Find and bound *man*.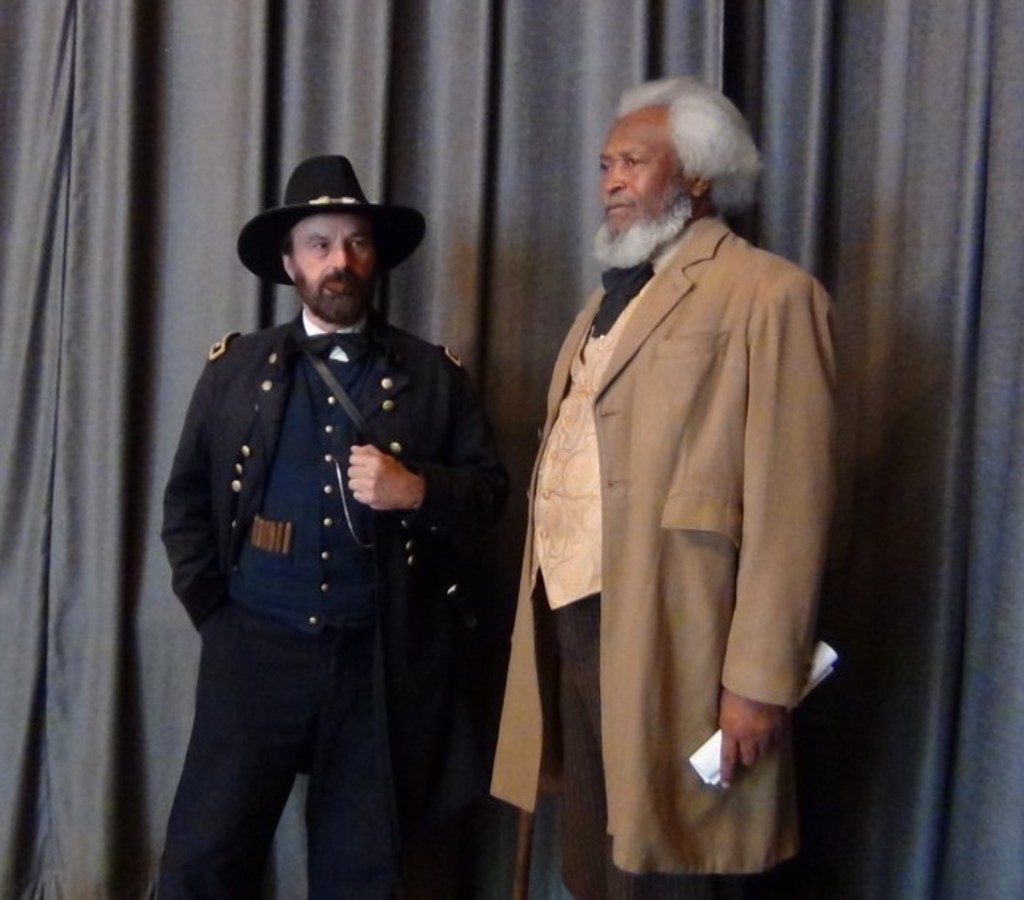
Bound: (x1=153, y1=149, x2=516, y2=899).
